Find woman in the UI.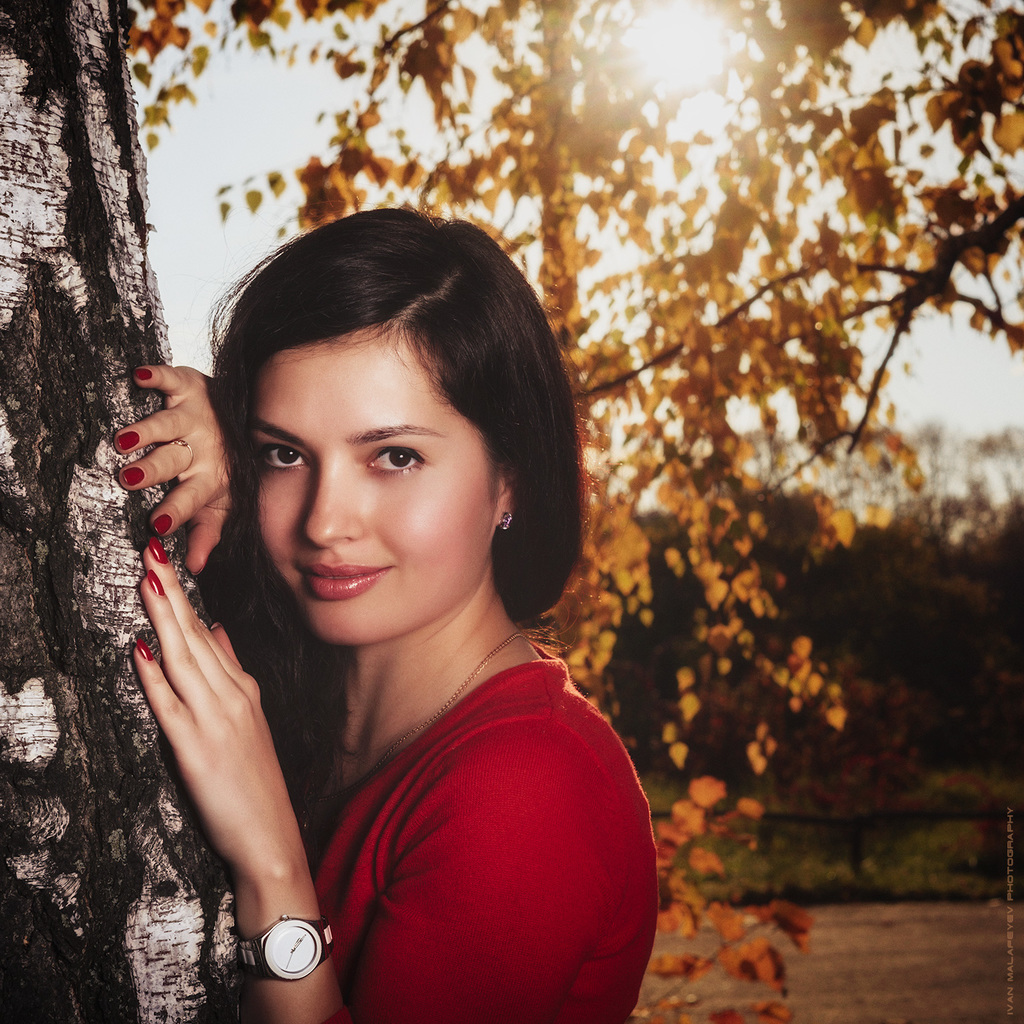
UI element at <bbox>95, 205, 697, 1023</bbox>.
